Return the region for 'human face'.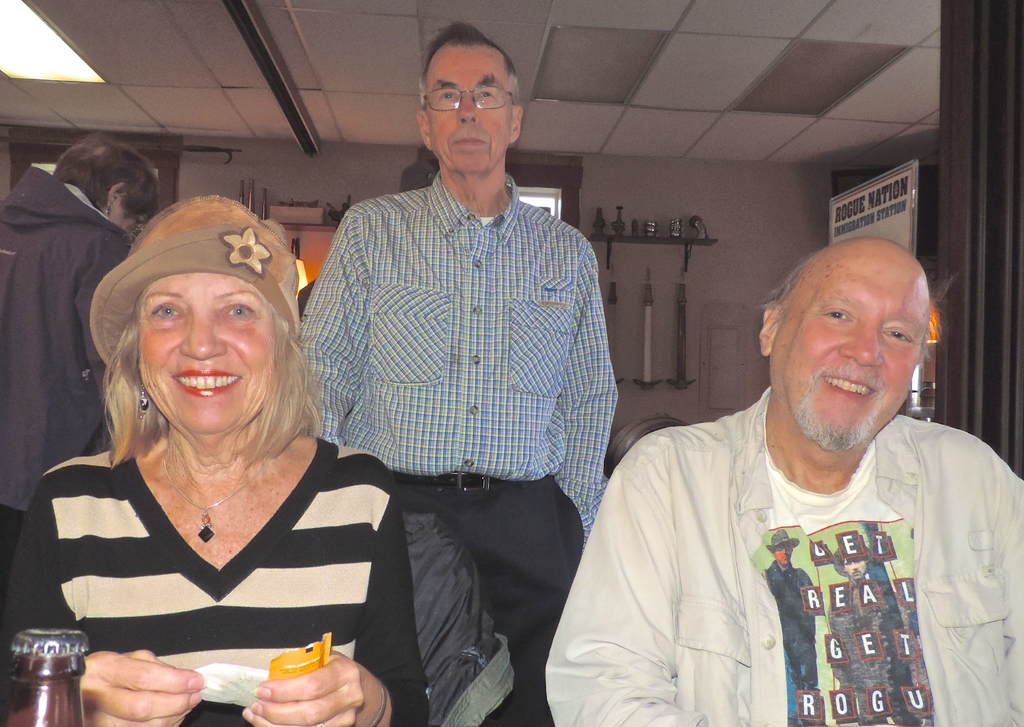
x1=428, y1=40, x2=511, y2=176.
